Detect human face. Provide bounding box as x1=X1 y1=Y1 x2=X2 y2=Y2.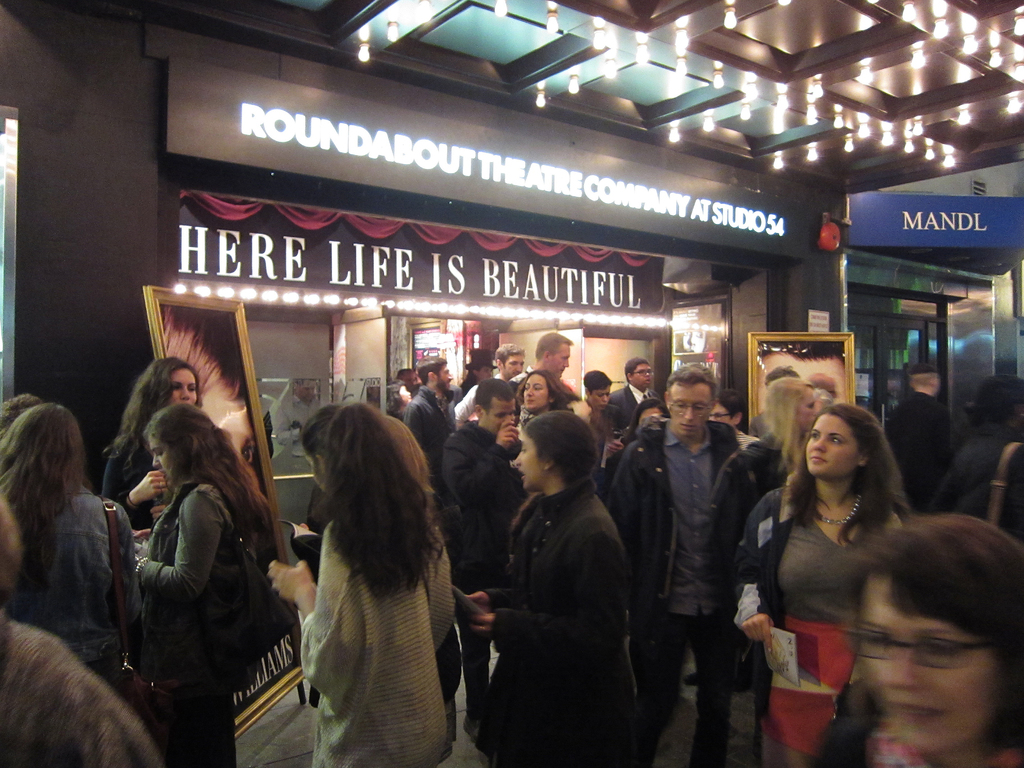
x1=851 y1=577 x2=991 y2=752.
